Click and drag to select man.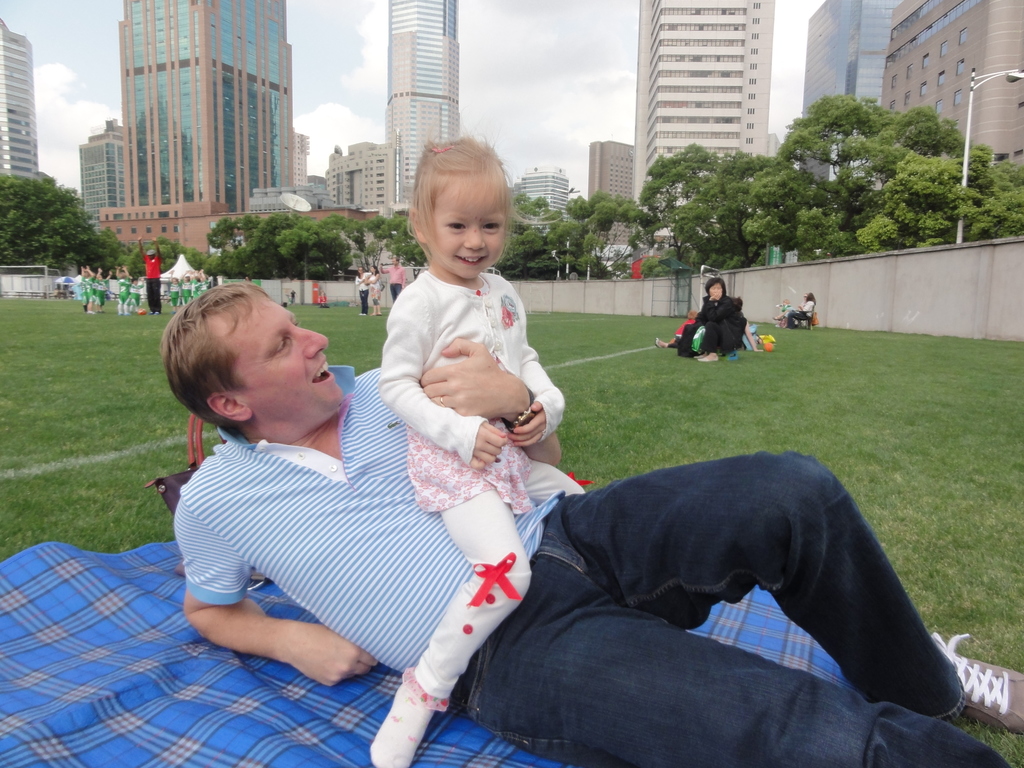
Selection: (166,246,902,748).
